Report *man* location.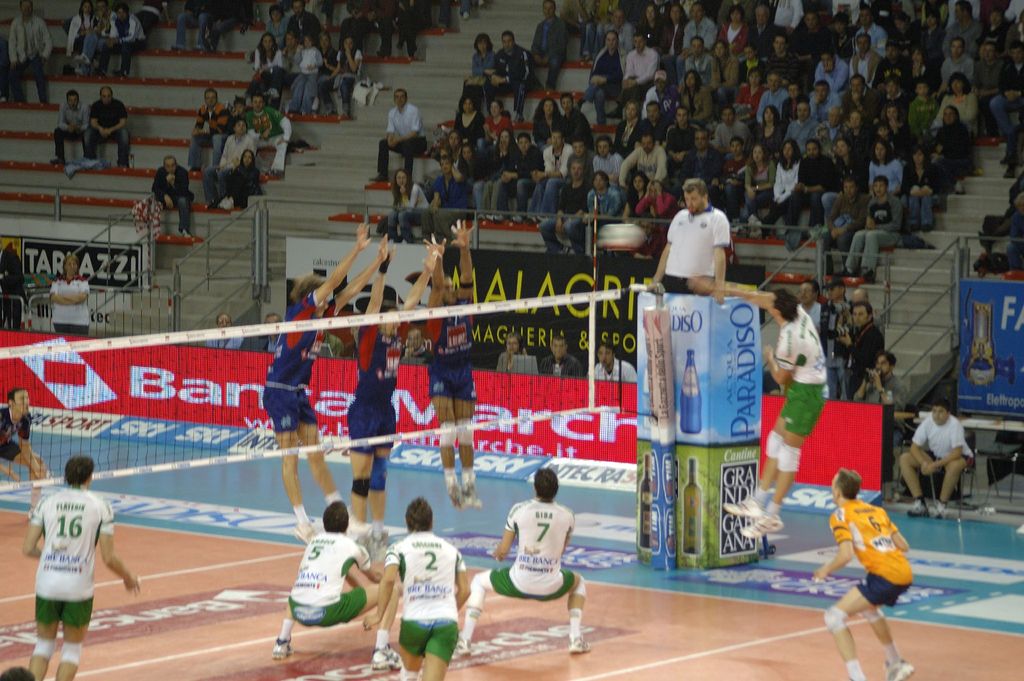
Report: 272,496,396,668.
